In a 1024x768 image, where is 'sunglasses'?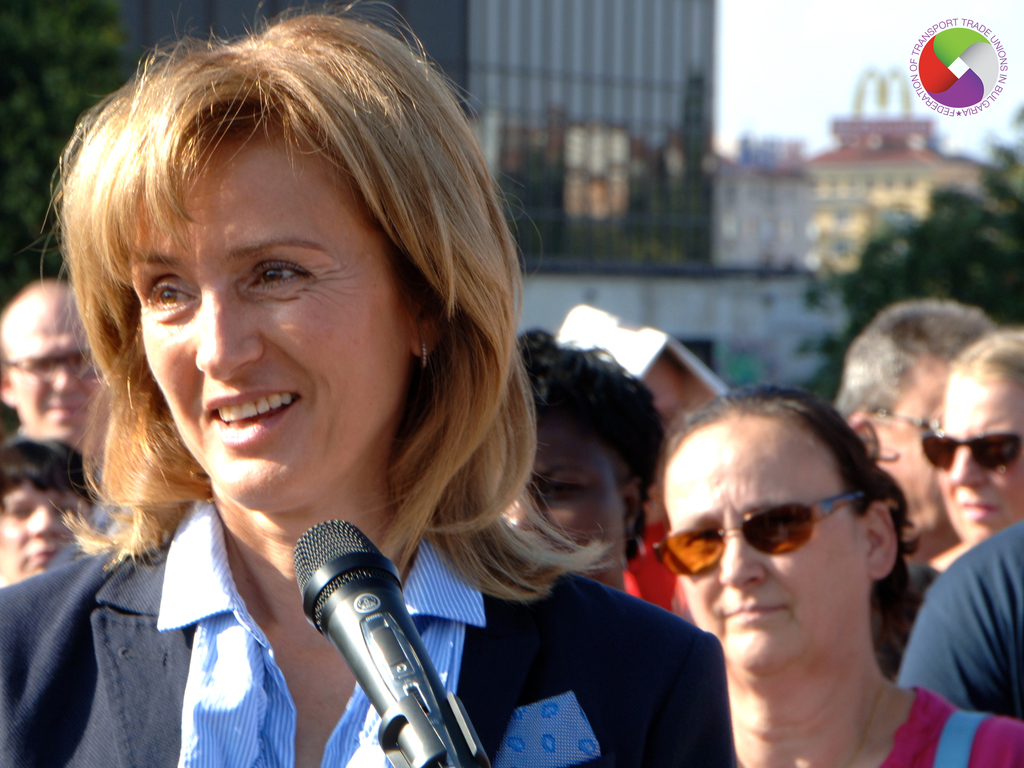
(920,427,1023,473).
